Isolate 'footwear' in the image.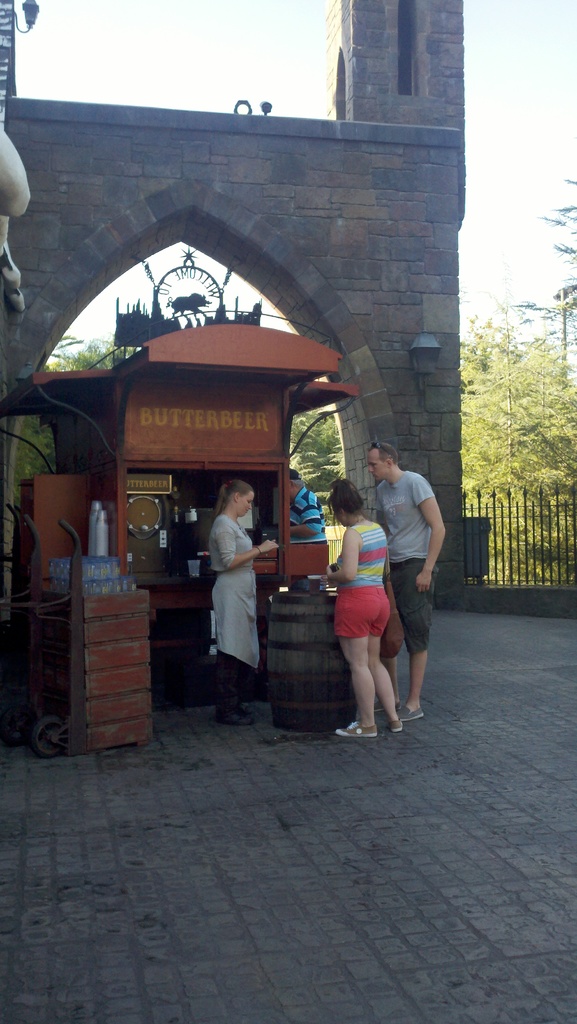
Isolated region: box(386, 722, 401, 731).
